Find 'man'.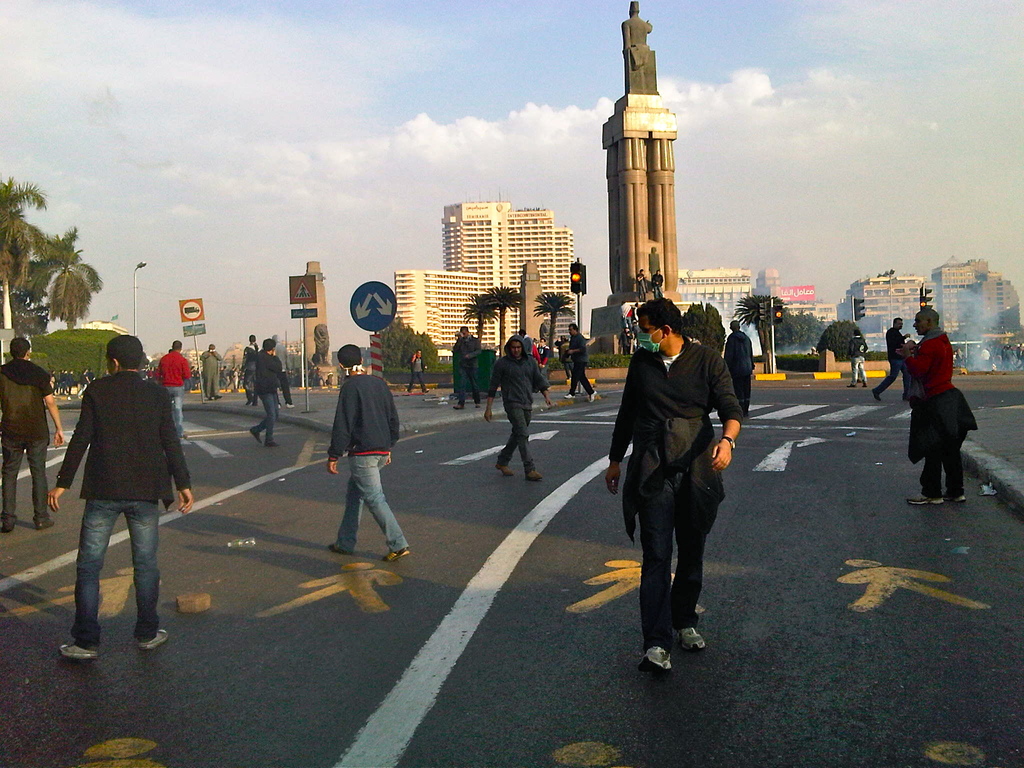
locate(231, 365, 239, 392).
